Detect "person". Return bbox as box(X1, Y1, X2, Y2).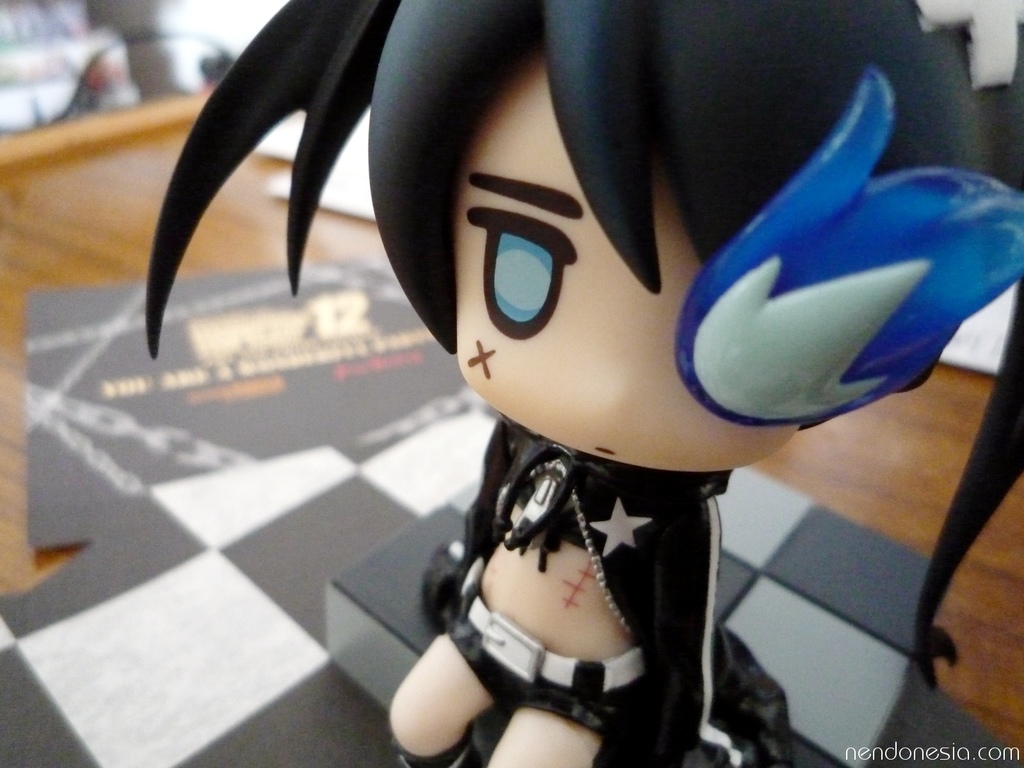
box(180, 0, 1013, 764).
